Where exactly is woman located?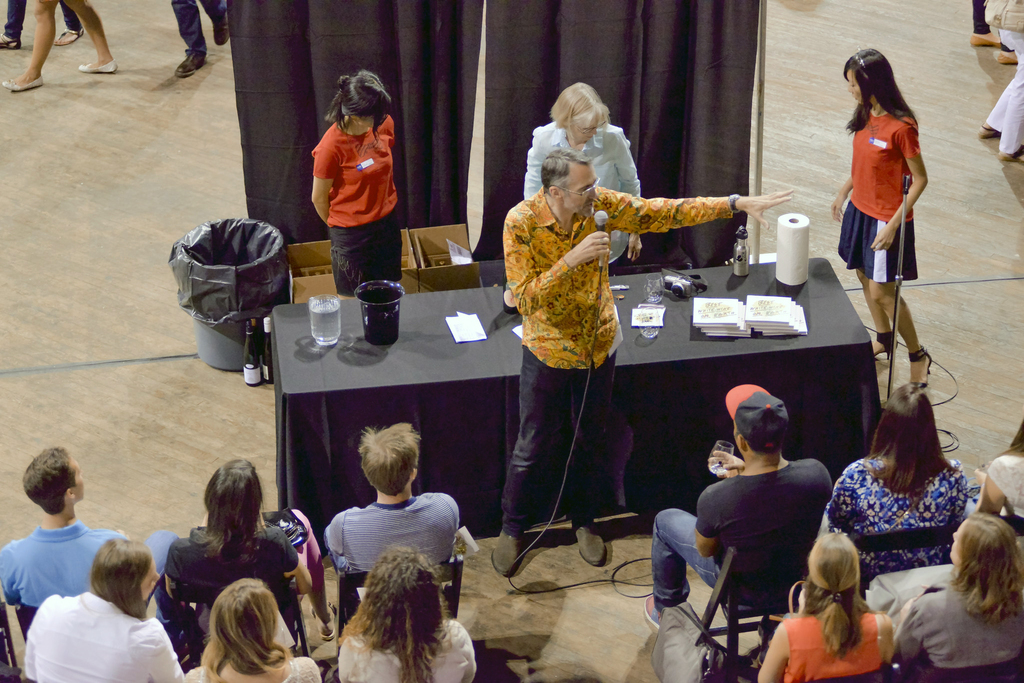
Its bounding box is [x1=334, y1=542, x2=476, y2=682].
